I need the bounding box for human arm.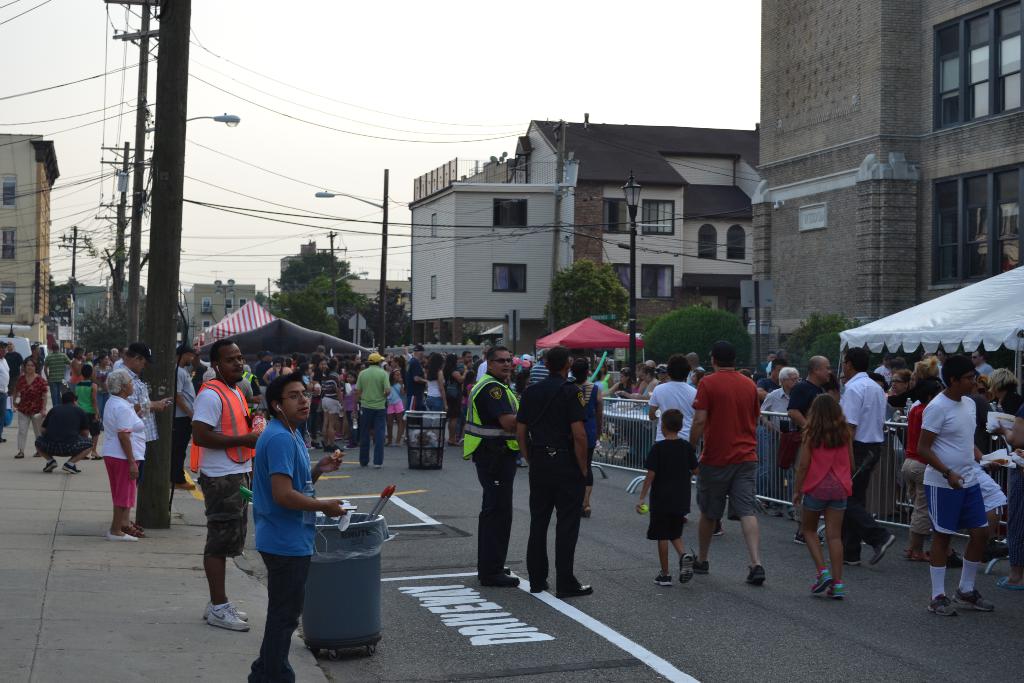
Here it is: Rect(81, 411, 92, 437).
